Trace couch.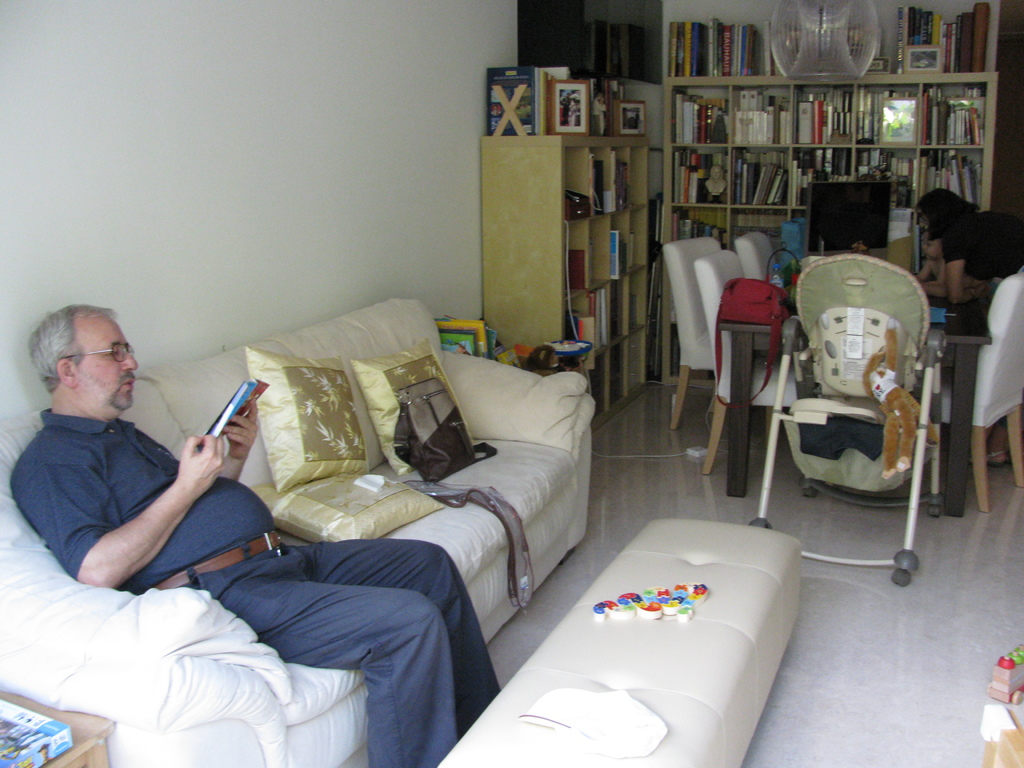
Traced to <bbox>12, 323, 617, 730</bbox>.
